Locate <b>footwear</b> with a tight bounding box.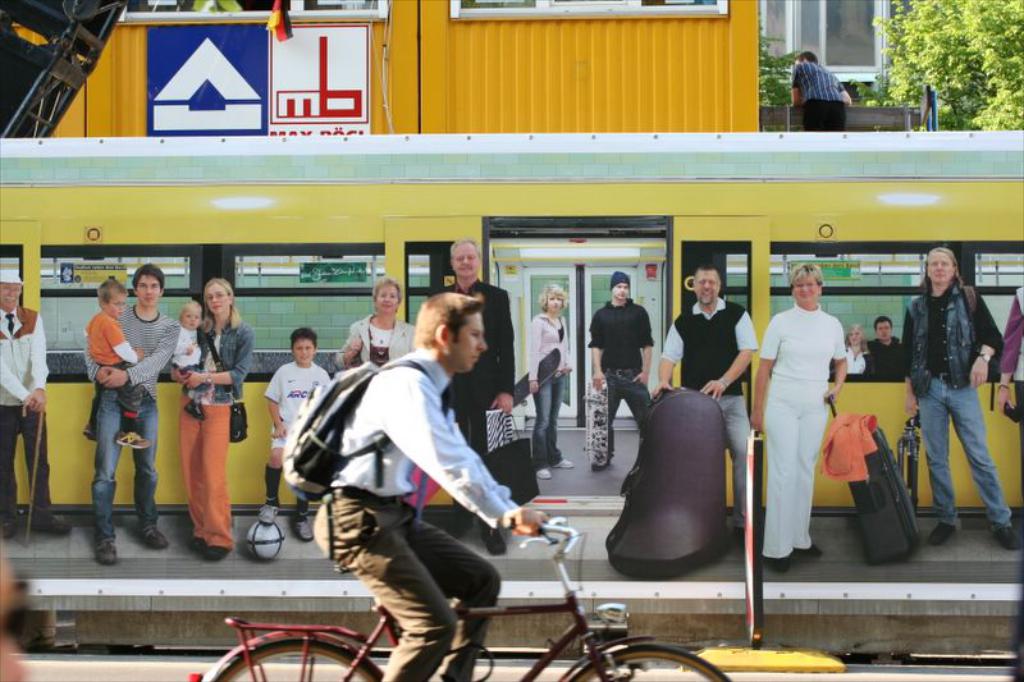
191 539 201 546.
